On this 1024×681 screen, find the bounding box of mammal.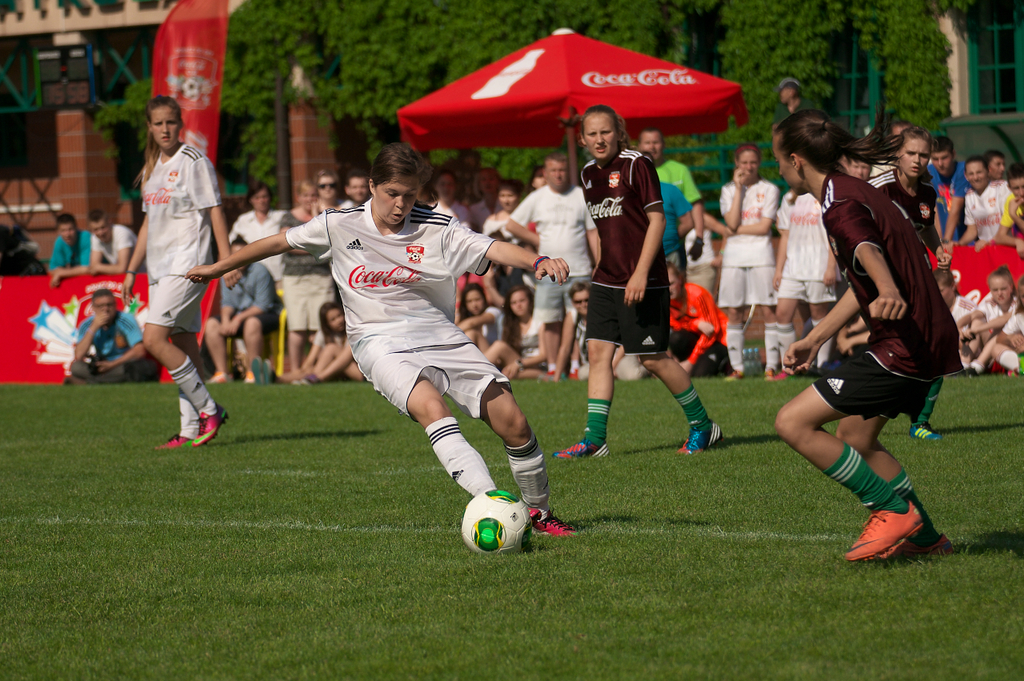
Bounding box: rect(987, 150, 1011, 179).
